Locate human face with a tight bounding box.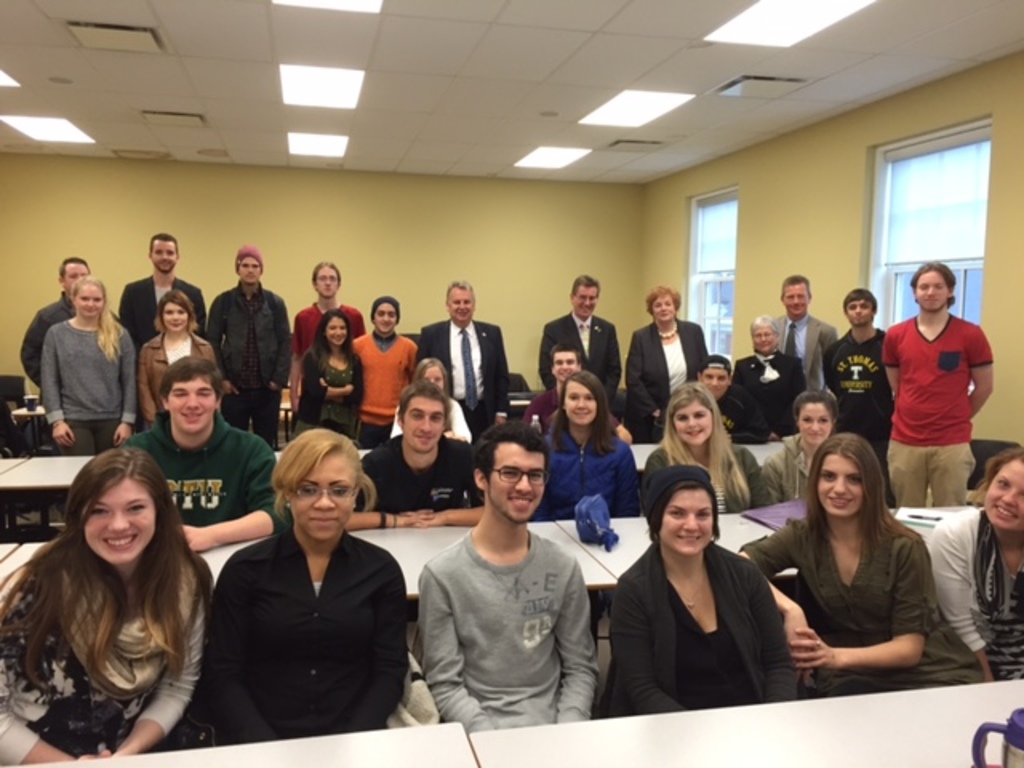
pyautogui.locateOnScreen(490, 443, 546, 522).
